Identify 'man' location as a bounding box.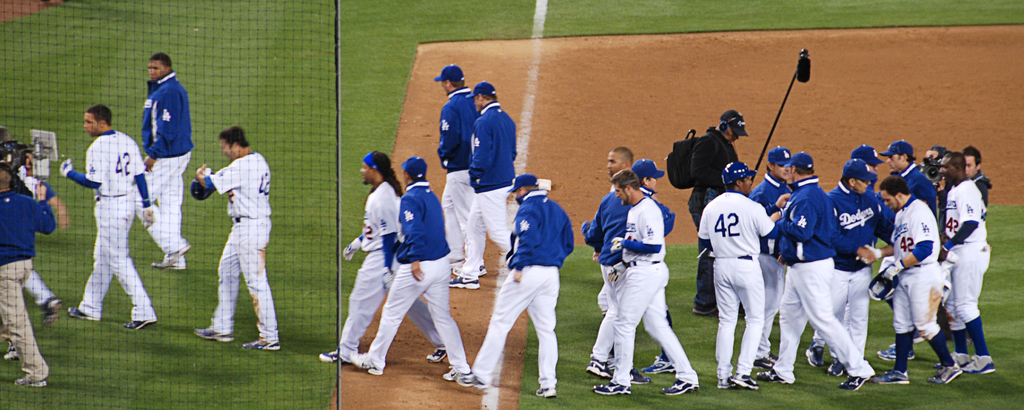
x1=881, y1=140, x2=940, y2=240.
